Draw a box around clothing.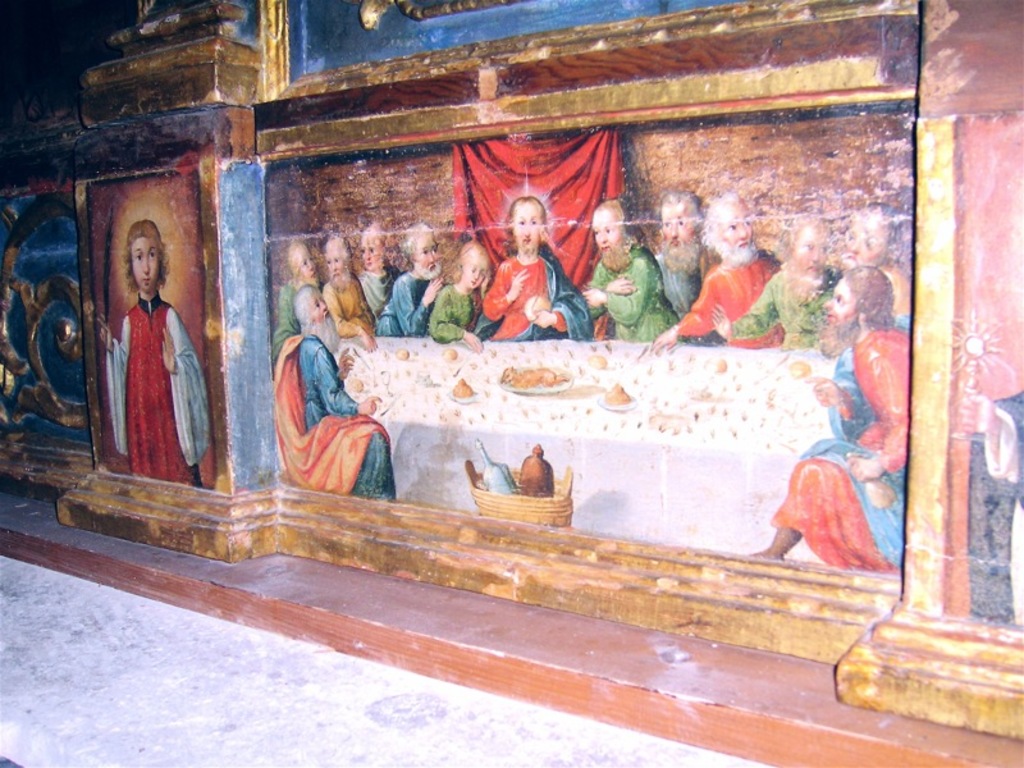
[left=462, top=239, right=609, bottom=343].
